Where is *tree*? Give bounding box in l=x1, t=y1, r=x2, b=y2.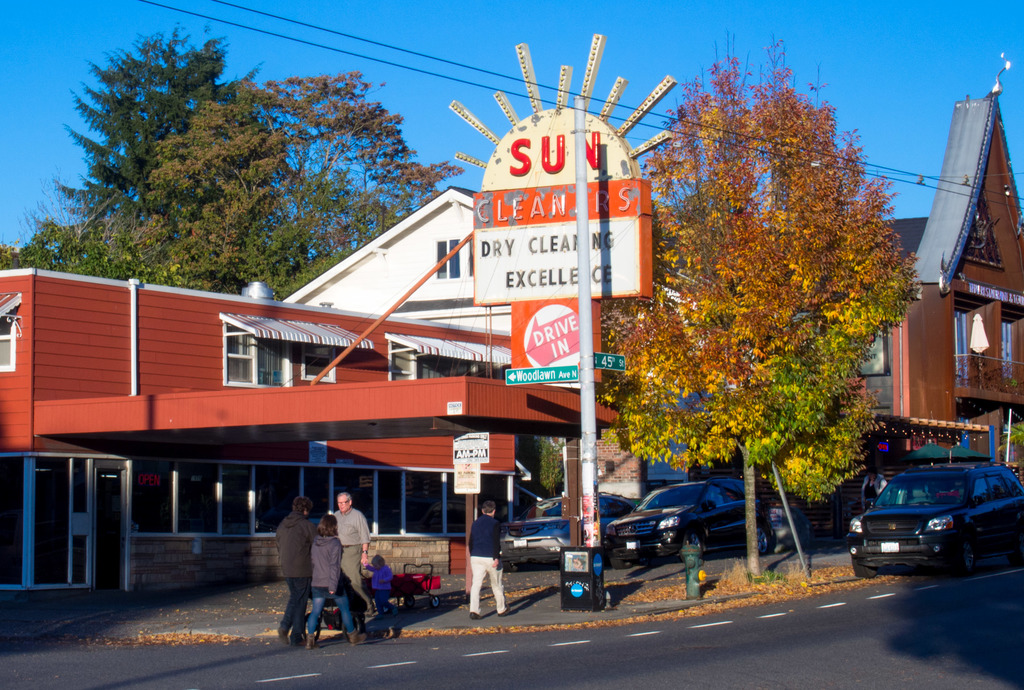
l=120, t=67, r=462, b=304.
